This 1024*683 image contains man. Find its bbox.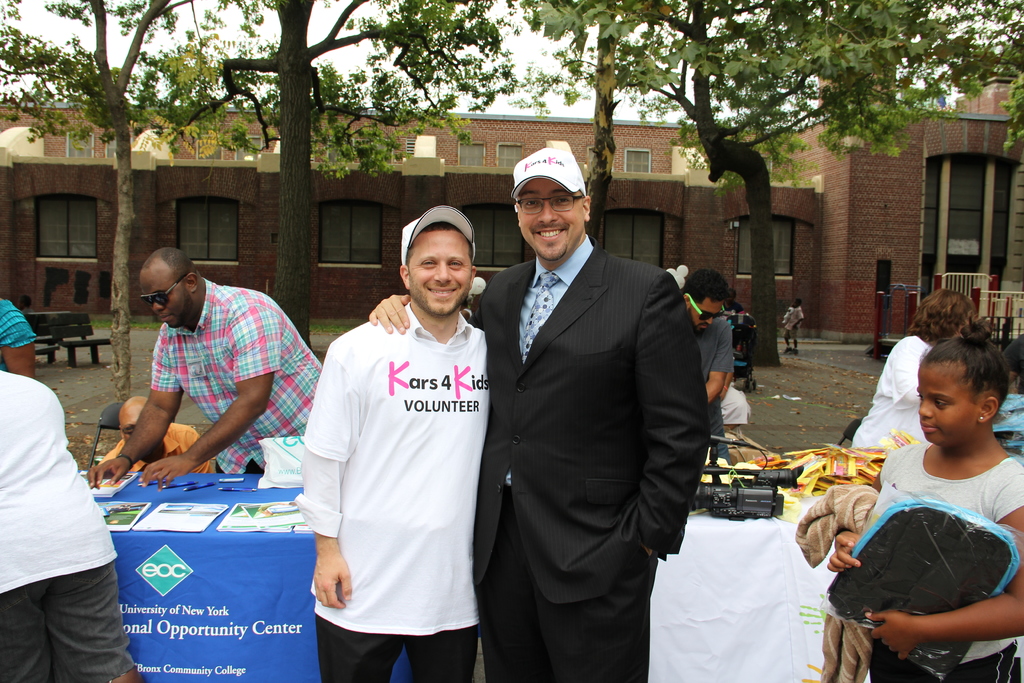
Rect(91, 244, 327, 481).
